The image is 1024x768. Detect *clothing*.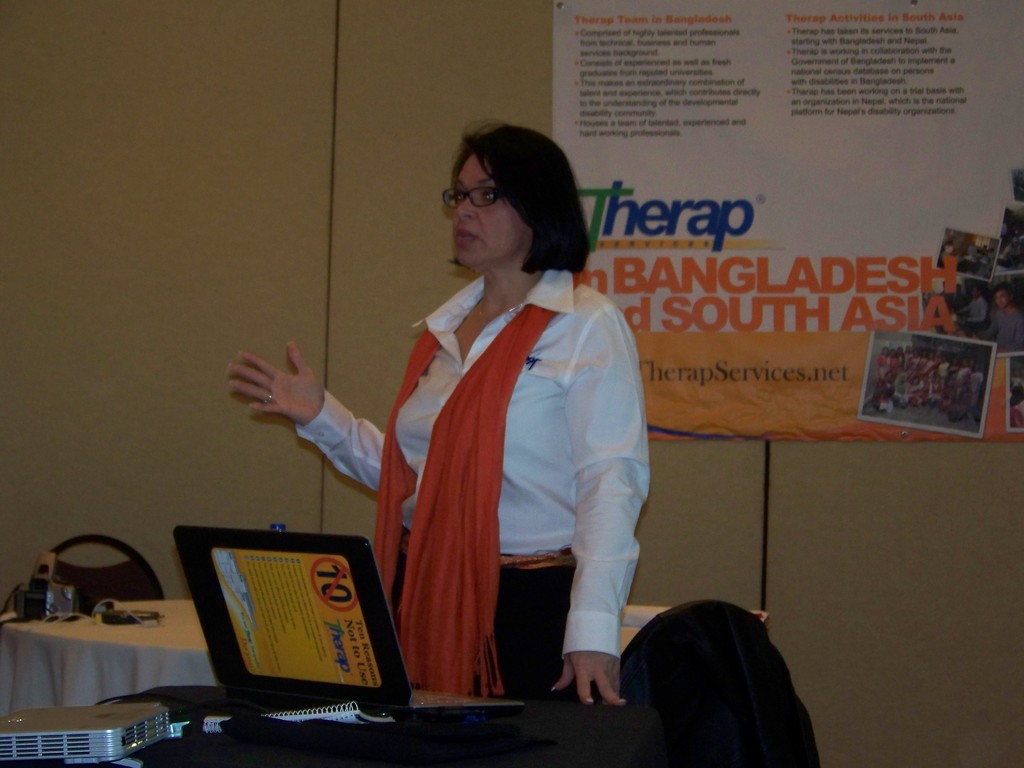
Detection: 980:304:1023:351.
